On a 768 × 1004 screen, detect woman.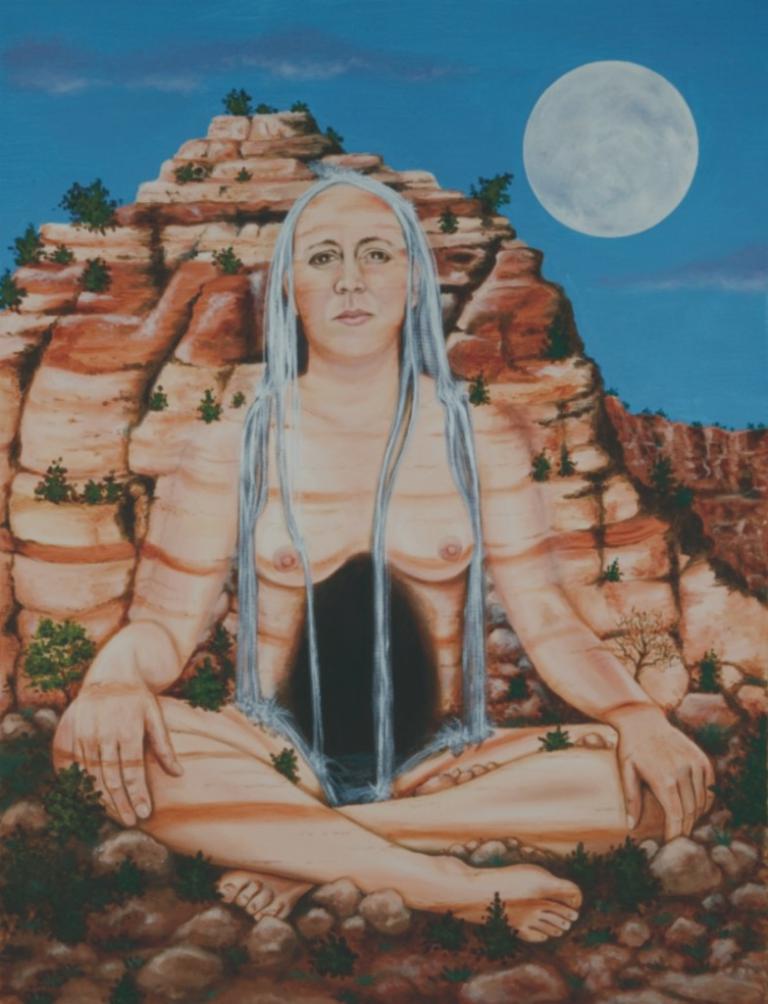
bbox=(34, 78, 659, 905).
